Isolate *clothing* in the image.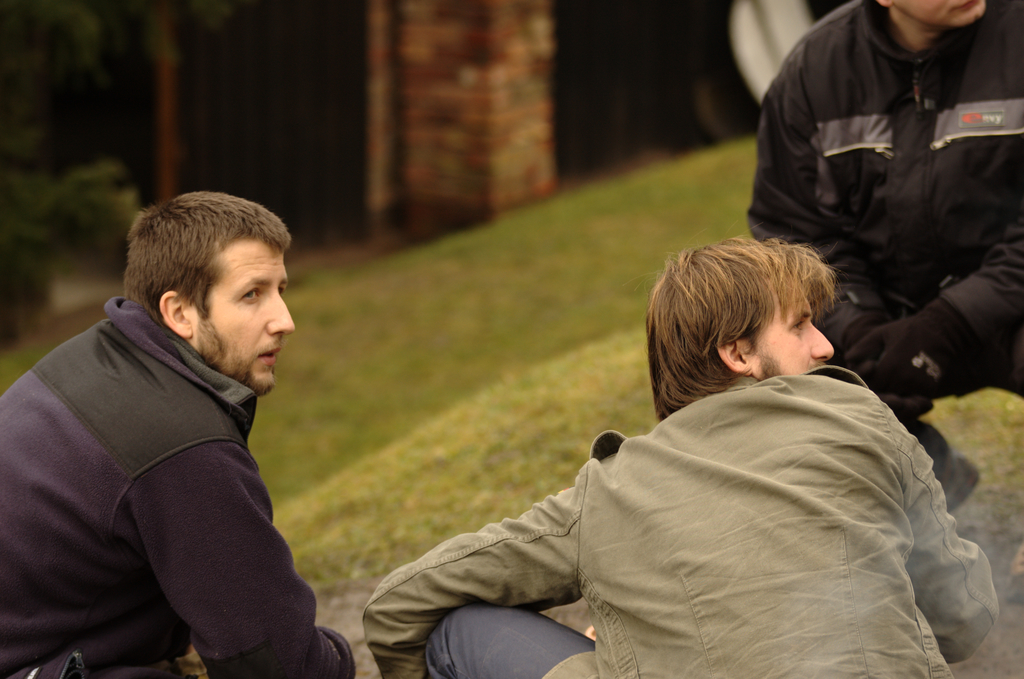
Isolated region: [x1=744, y1=0, x2=1023, y2=478].
